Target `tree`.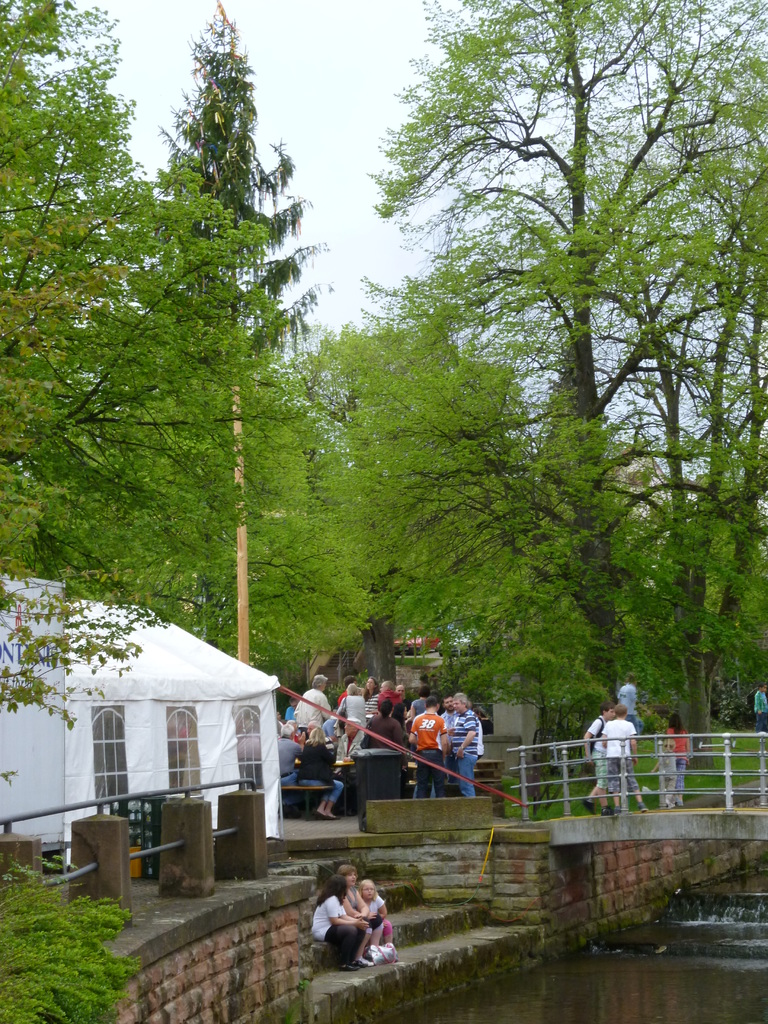
Target region: BBox(0, 0, 276, 724).
